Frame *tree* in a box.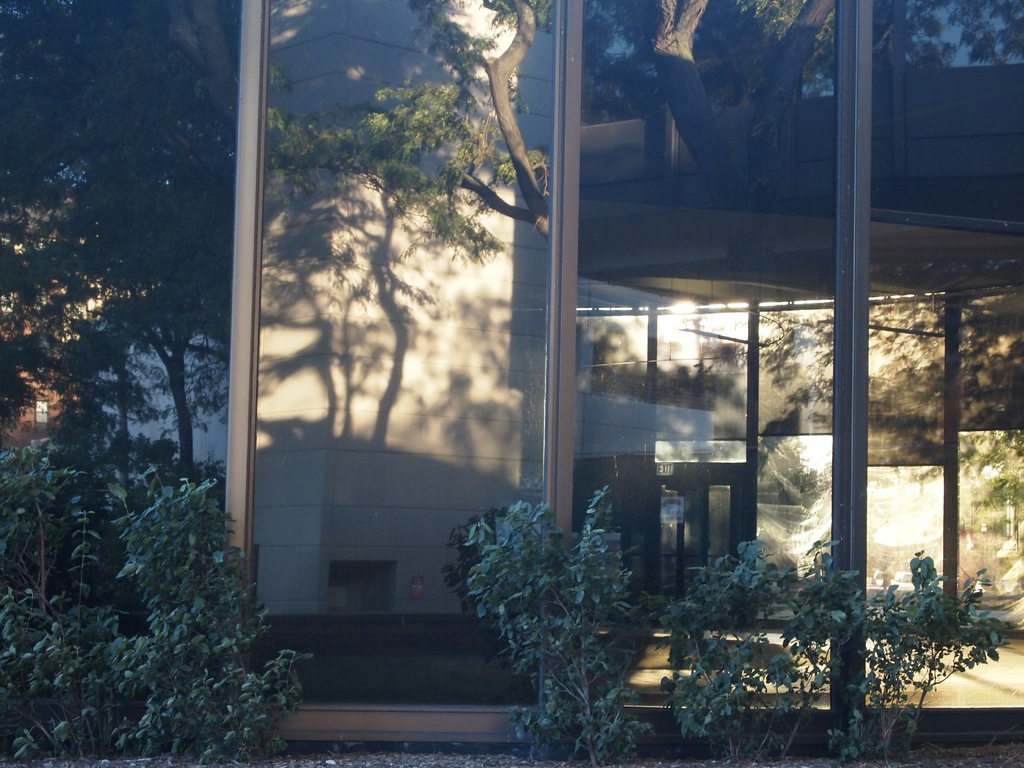
locate(652, 532, 1023, 767).
